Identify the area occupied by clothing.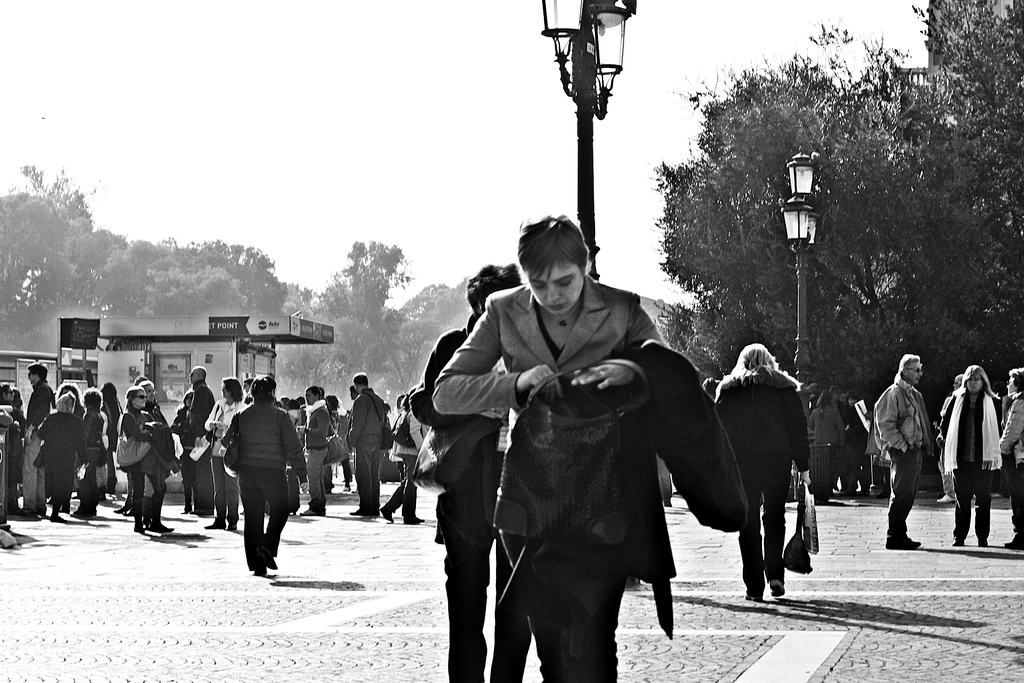
Area: <bbox>420, 334, 529, 472</bbox>.
